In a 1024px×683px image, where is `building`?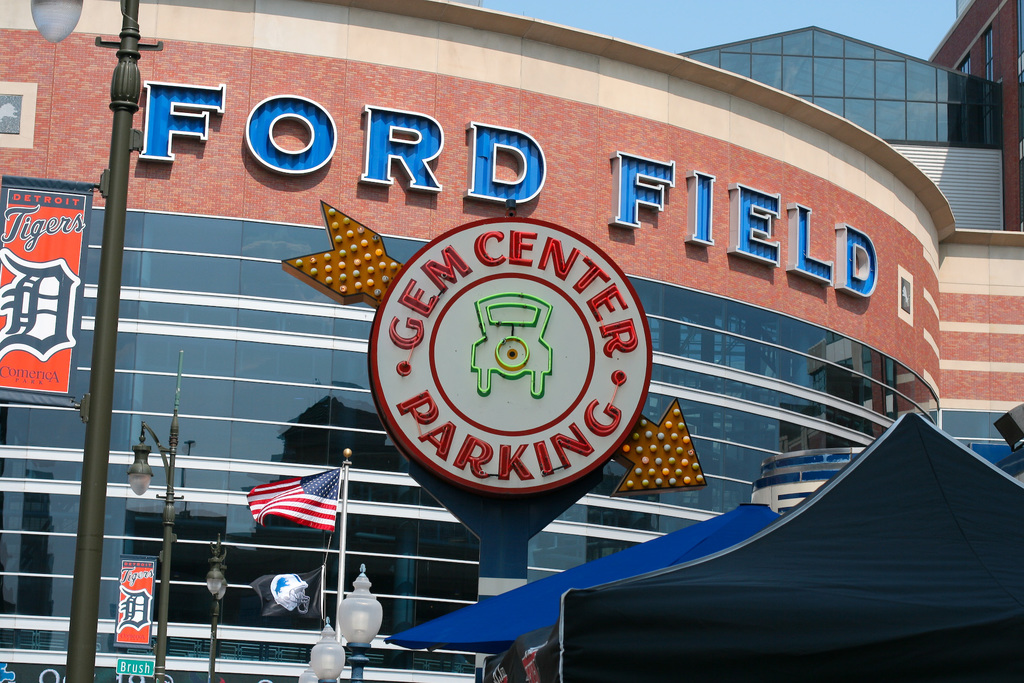
select_region(0, 4, 1023, 682).
